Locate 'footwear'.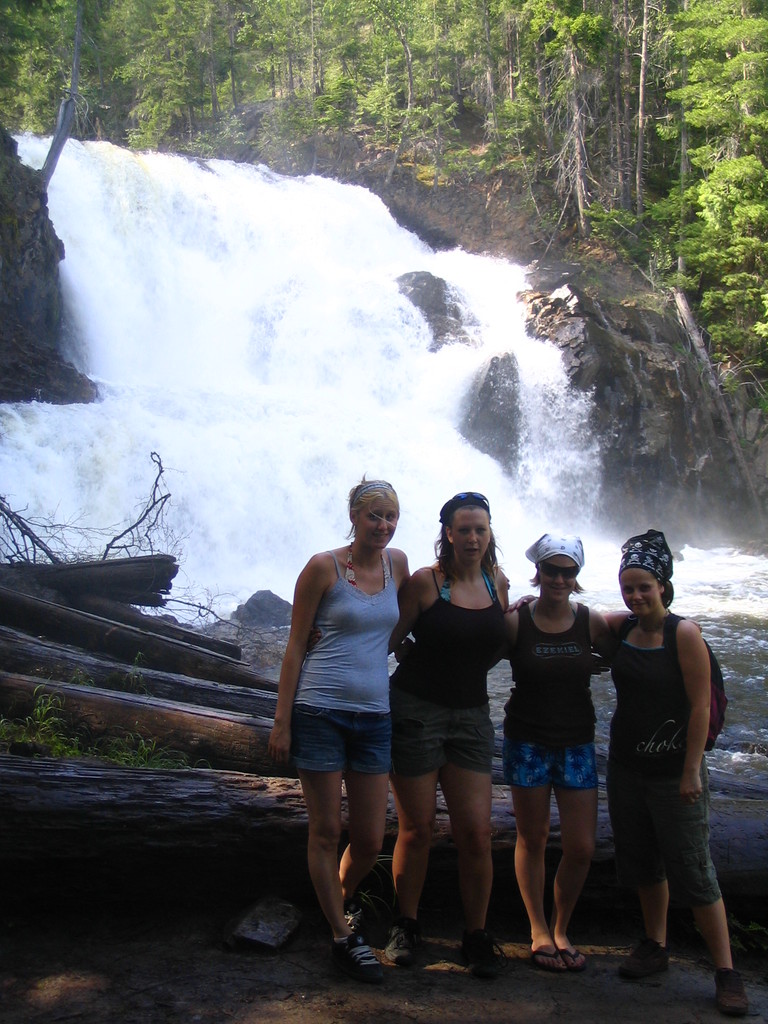
Bounding box: 723 966 754 1022.
